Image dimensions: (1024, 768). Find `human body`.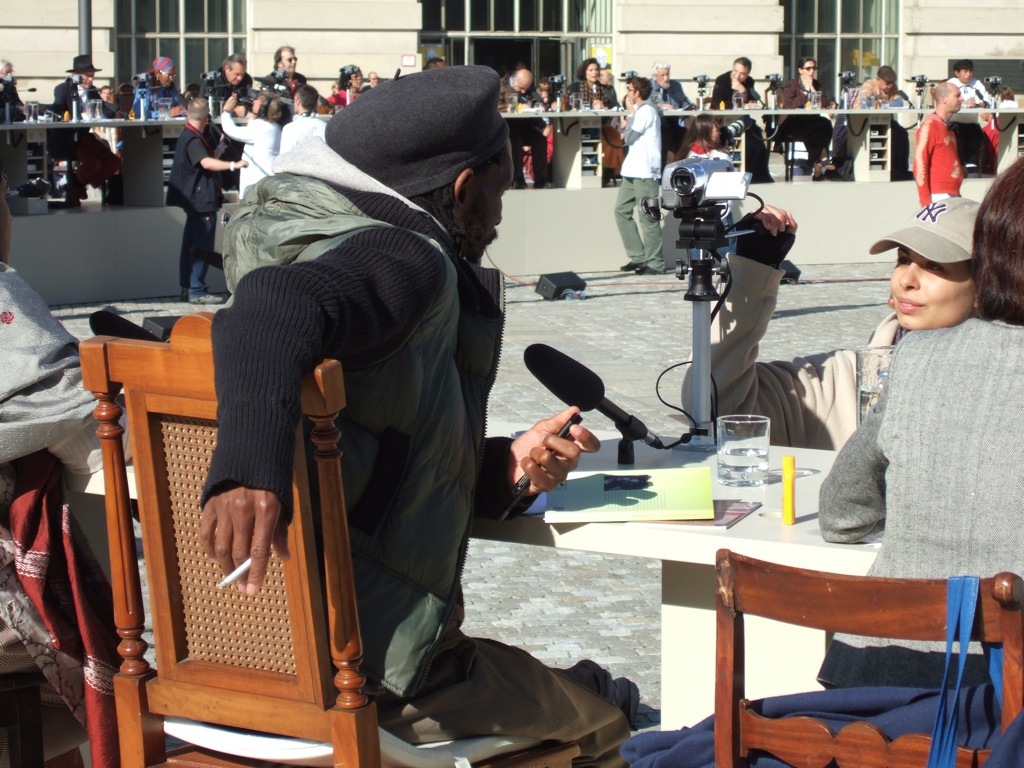
[x1=570, y1=63, x2=614, y2=112].
